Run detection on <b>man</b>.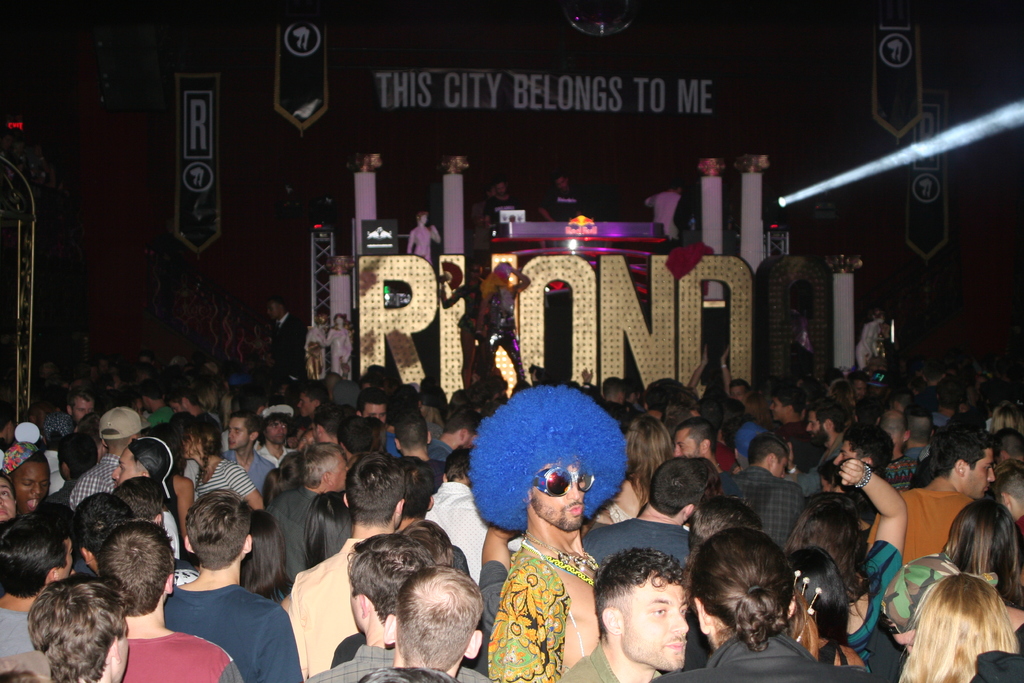
Result: <box>266,297,303,376</box>.
